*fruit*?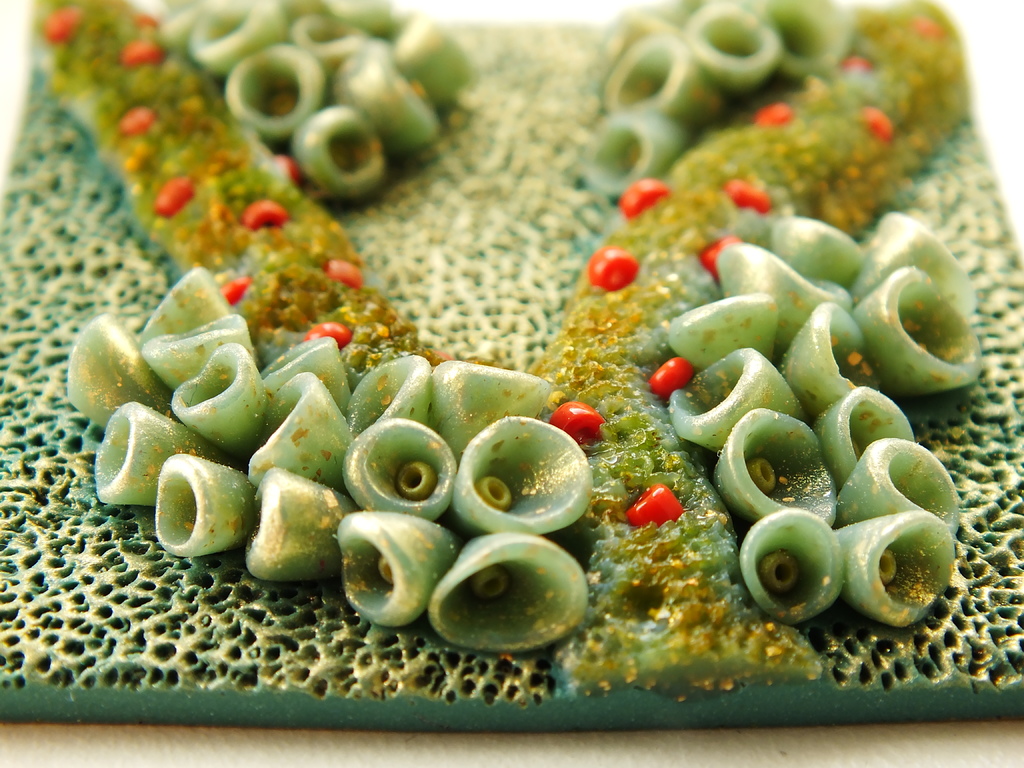
locate(612, 178, 673, 216)
